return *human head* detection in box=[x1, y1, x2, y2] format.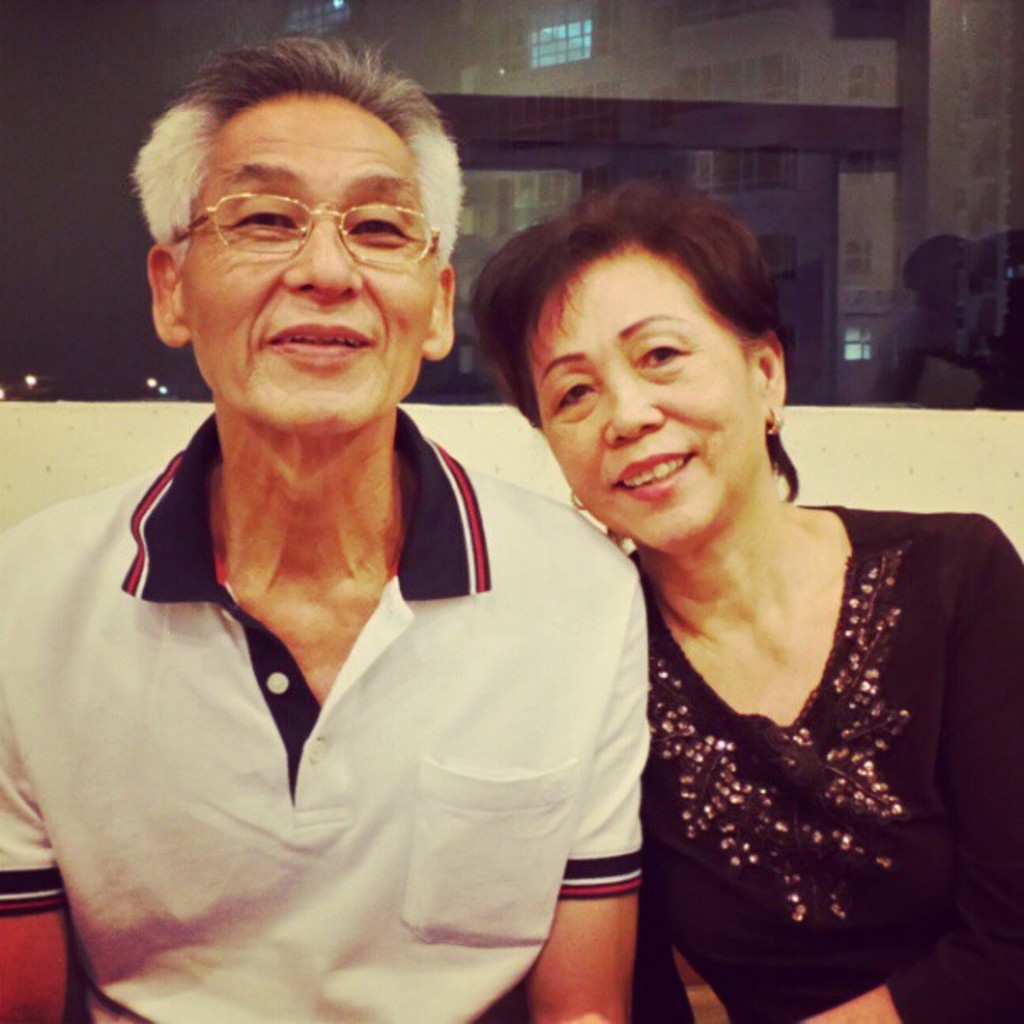
box=[120, 30, 489, 502].
